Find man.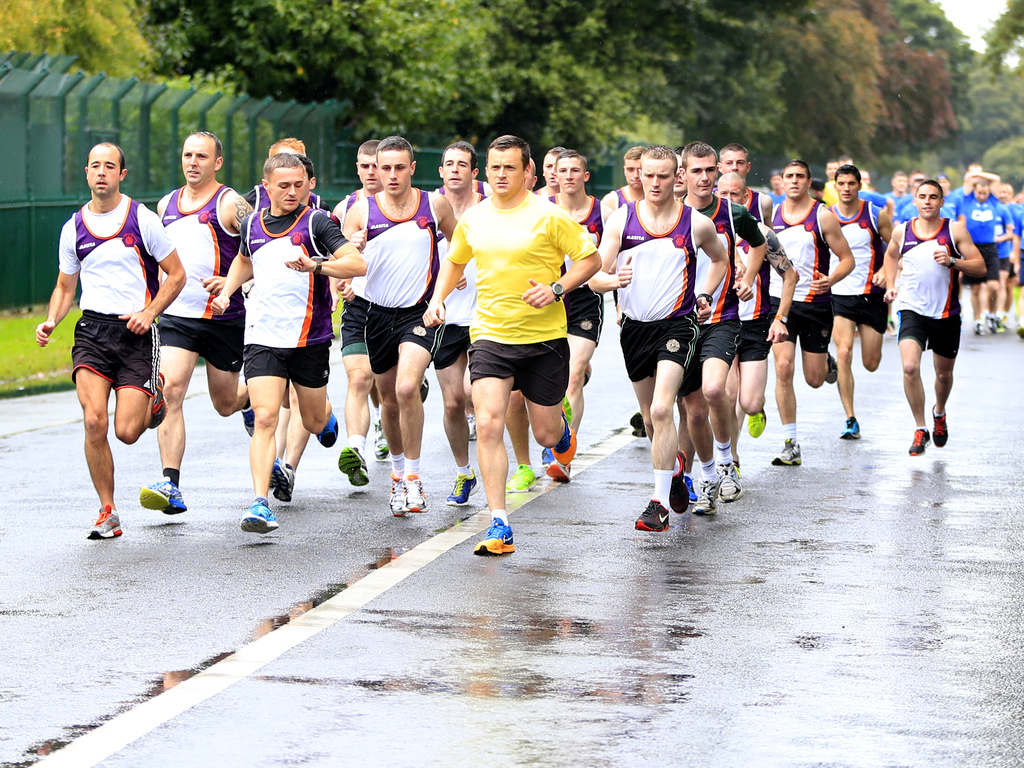
box=[706, 141, 774, 436].
